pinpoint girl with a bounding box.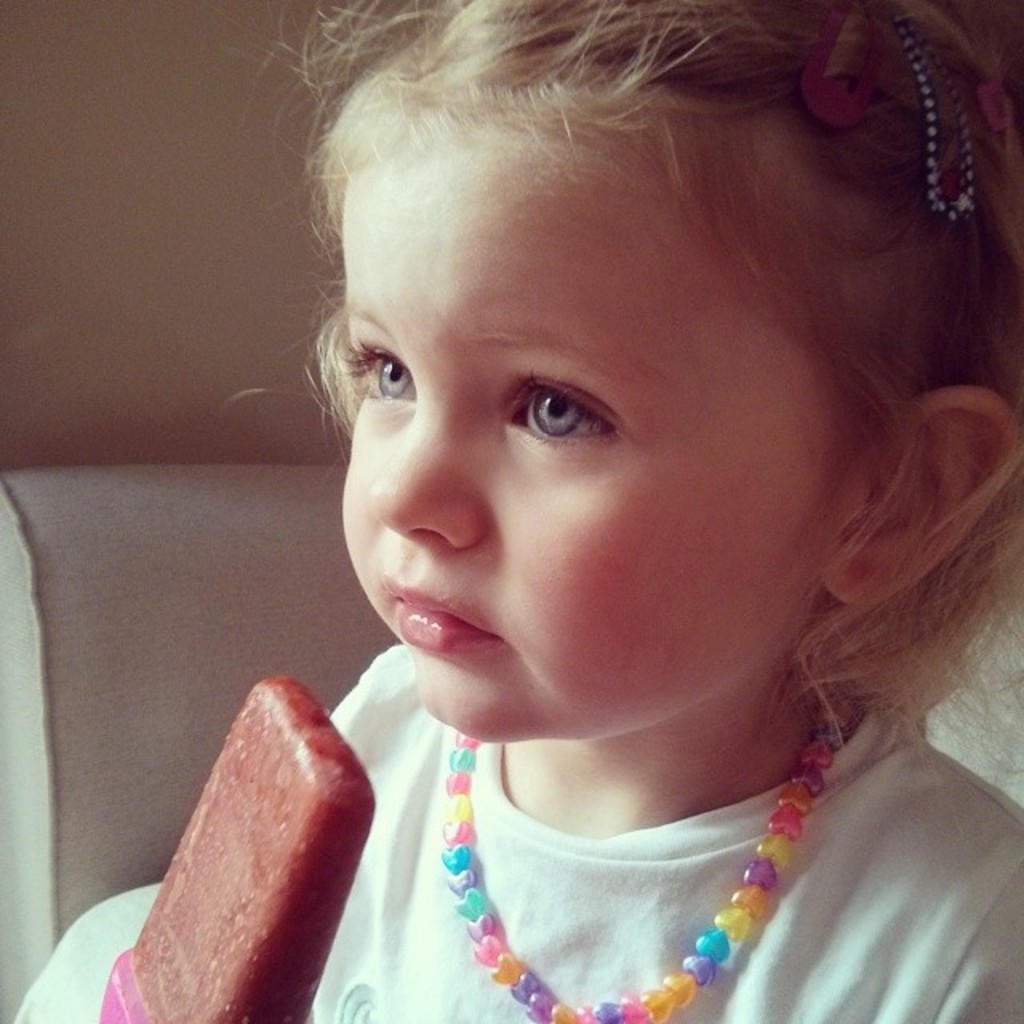
(317, 0, 1022, 1022).
